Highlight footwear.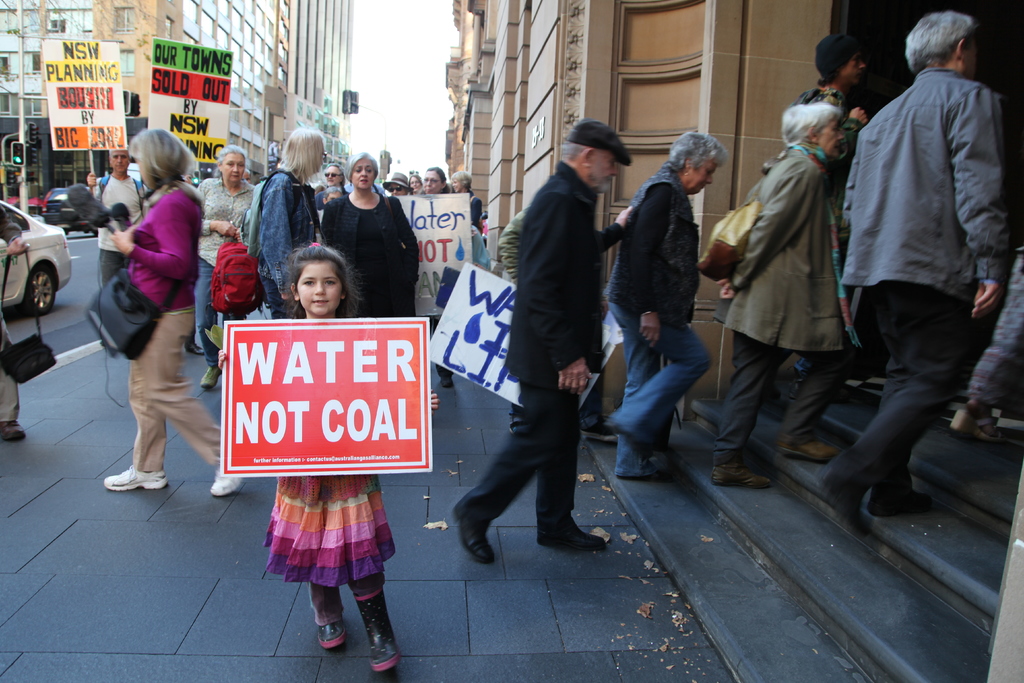
Highlighted region: [x1=204, y1=463, x2=247, y2=495].
